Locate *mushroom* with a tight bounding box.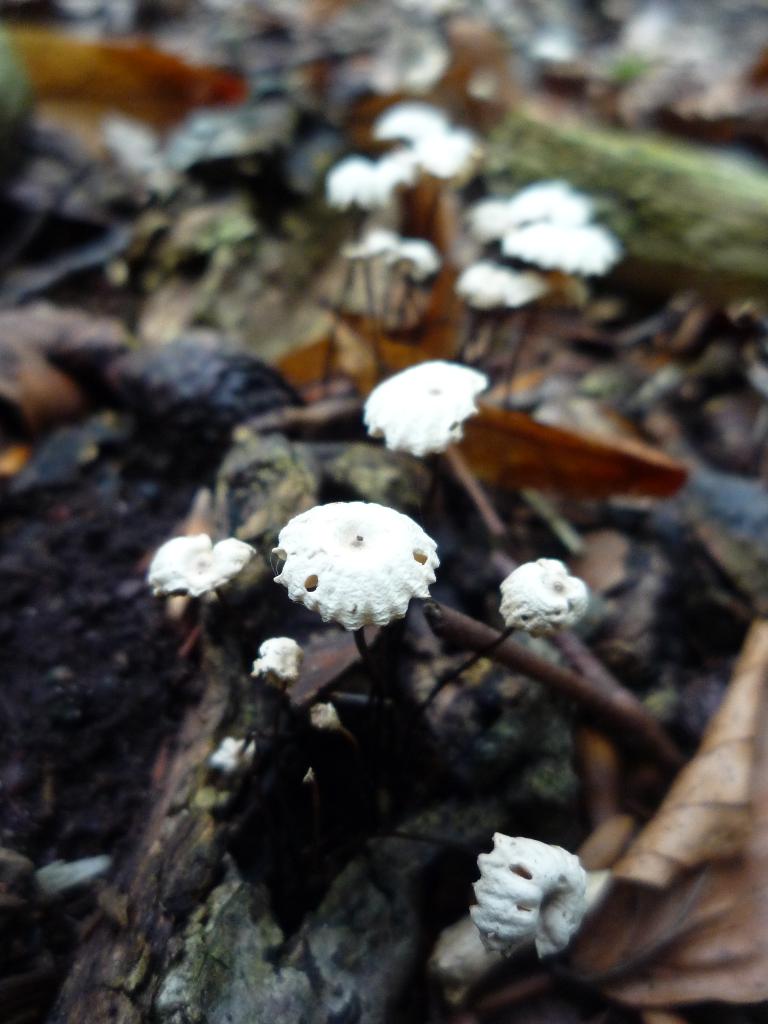
138, 534, 250, 636.
